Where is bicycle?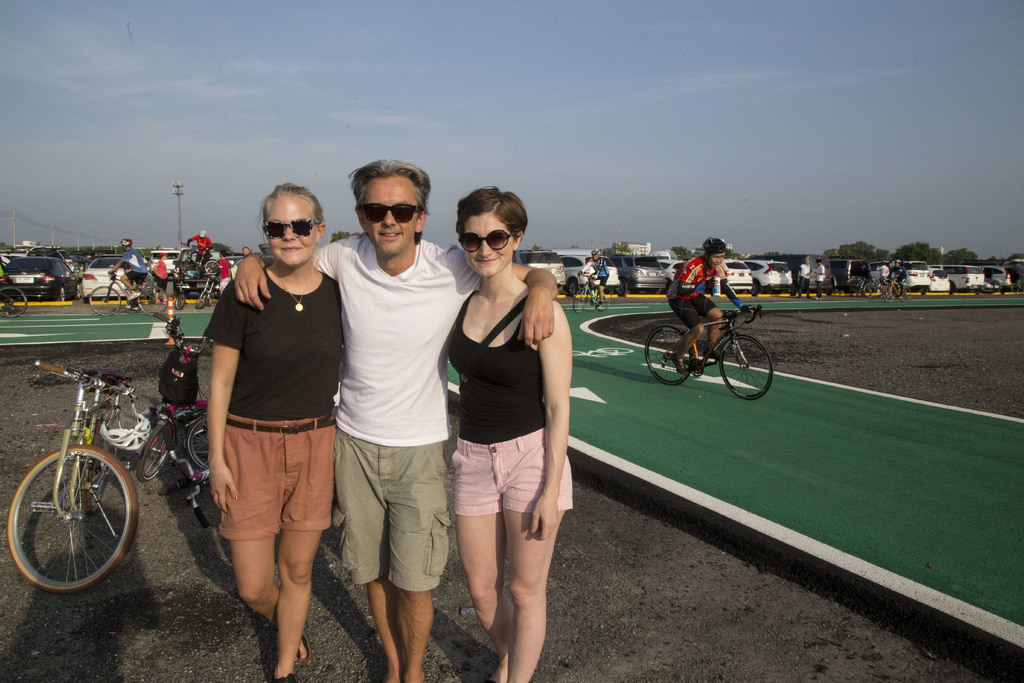
193/247/206/279.
